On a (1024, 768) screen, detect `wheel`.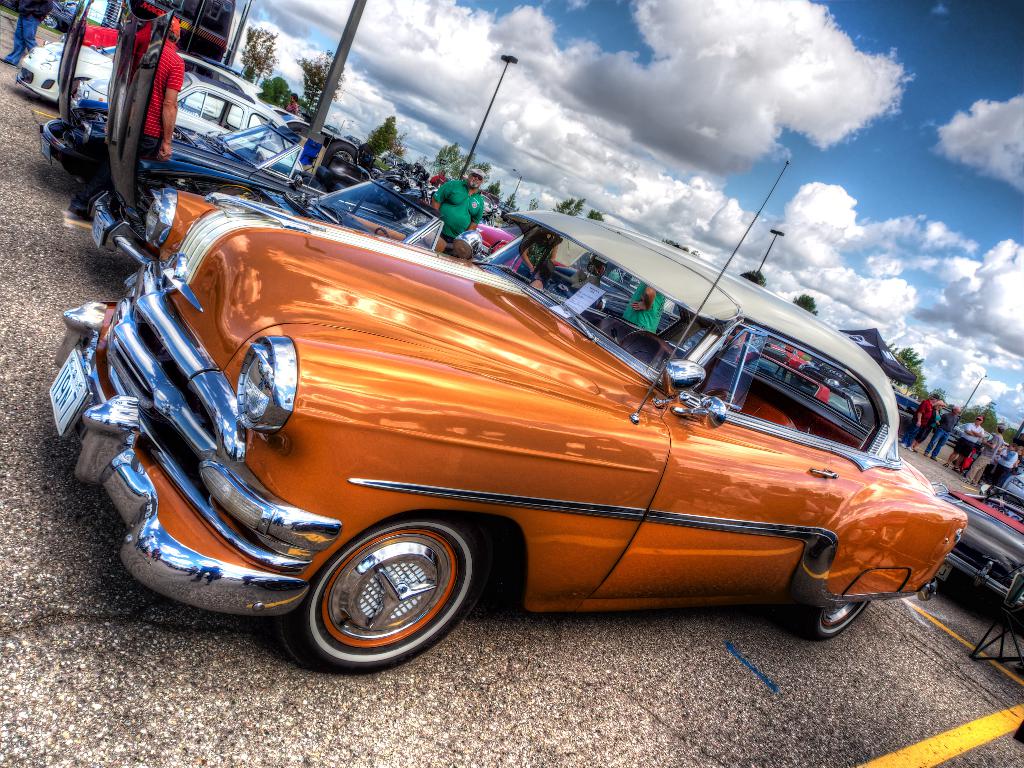
790:601:870:642.
